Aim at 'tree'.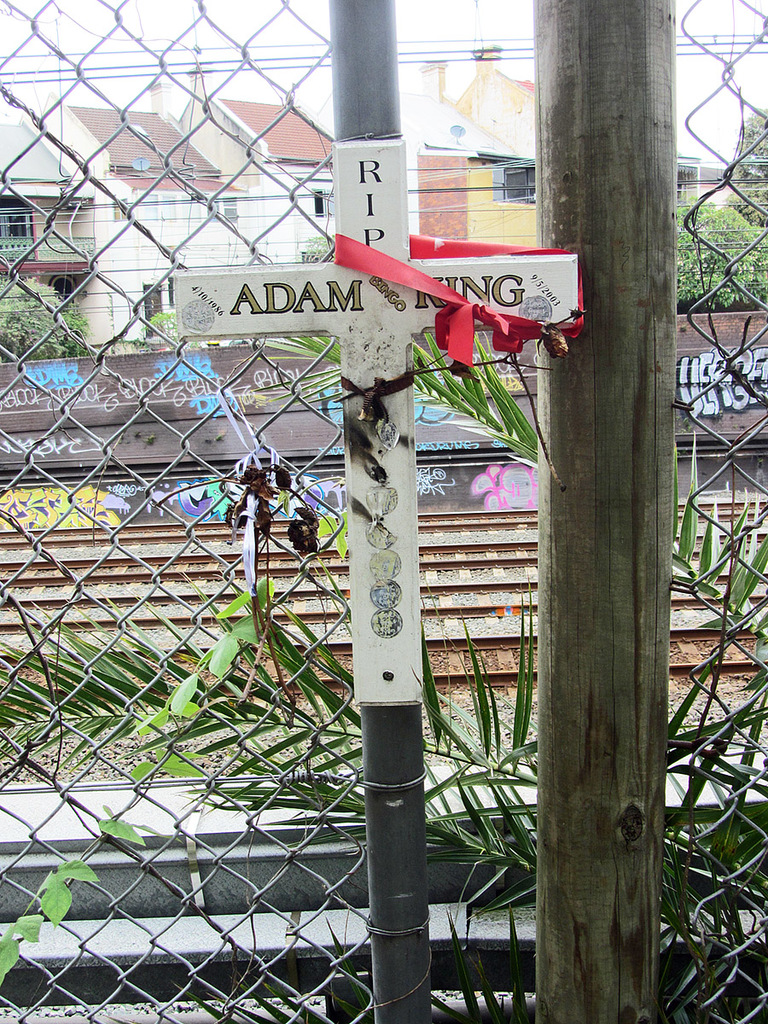
Aimed at crop(0, 430, 767, 1014).
